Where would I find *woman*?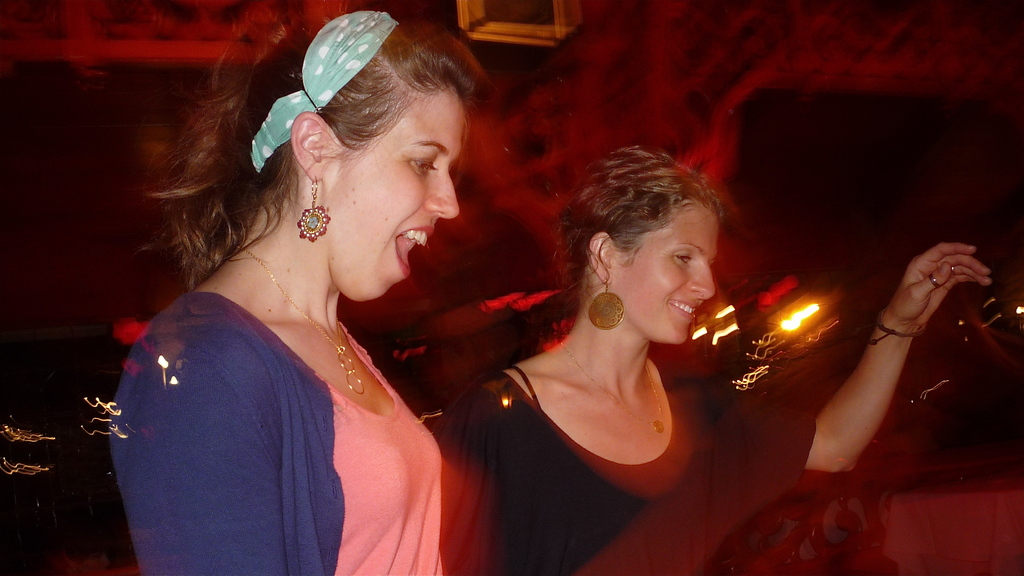
At <box>93,6,502,574</box>.
